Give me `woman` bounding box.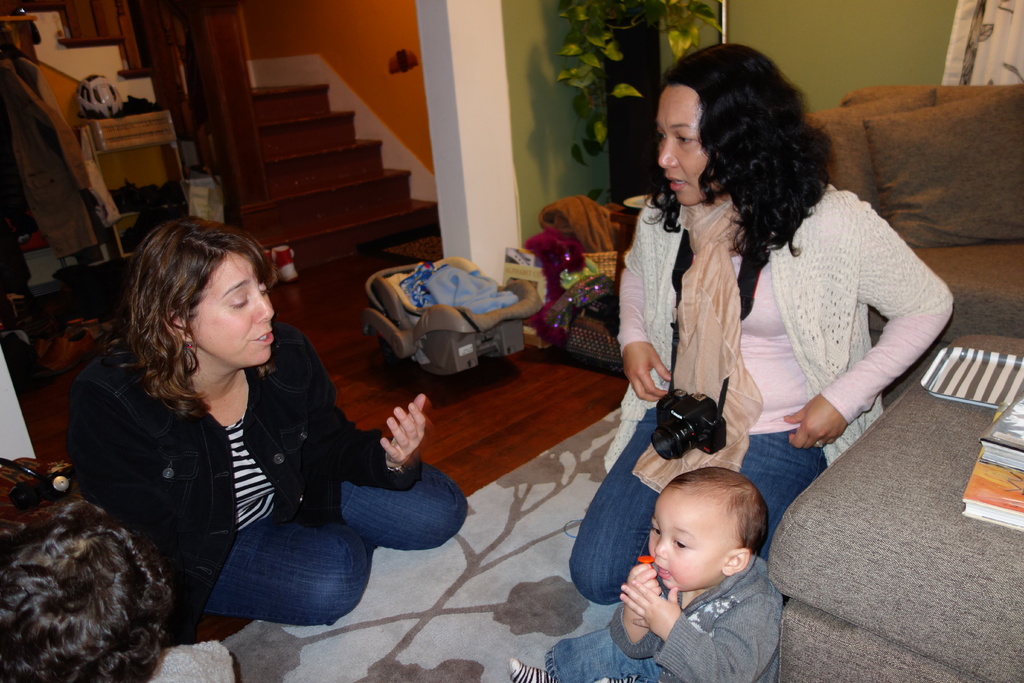
bbox(62, 210, 366, 655).
